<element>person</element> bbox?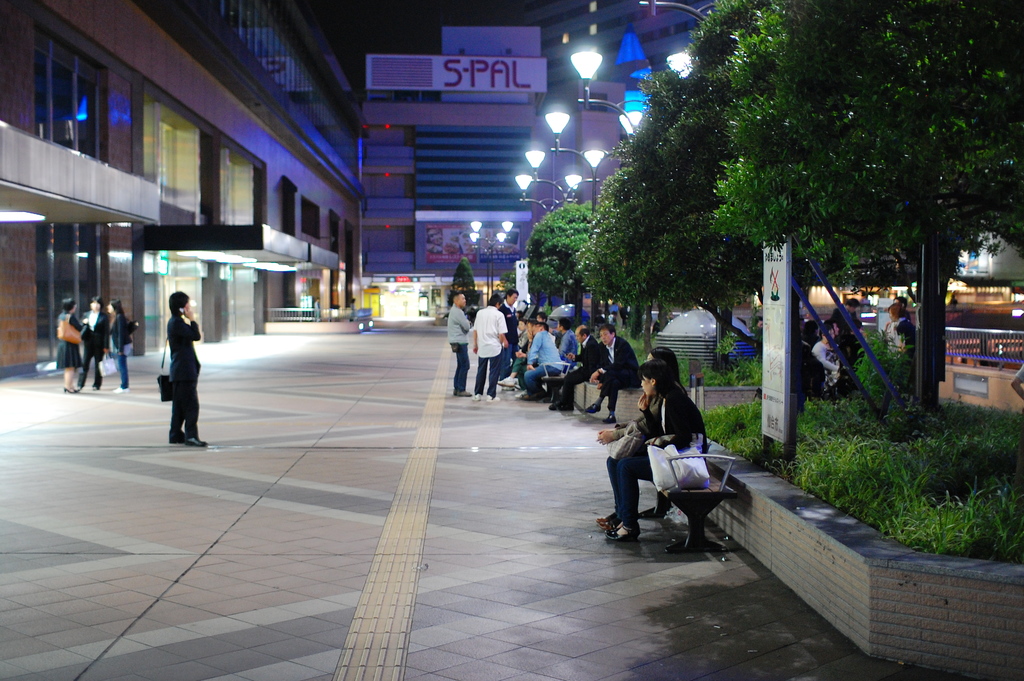
(x1=884, y1=297, x2=913, y2=360)
